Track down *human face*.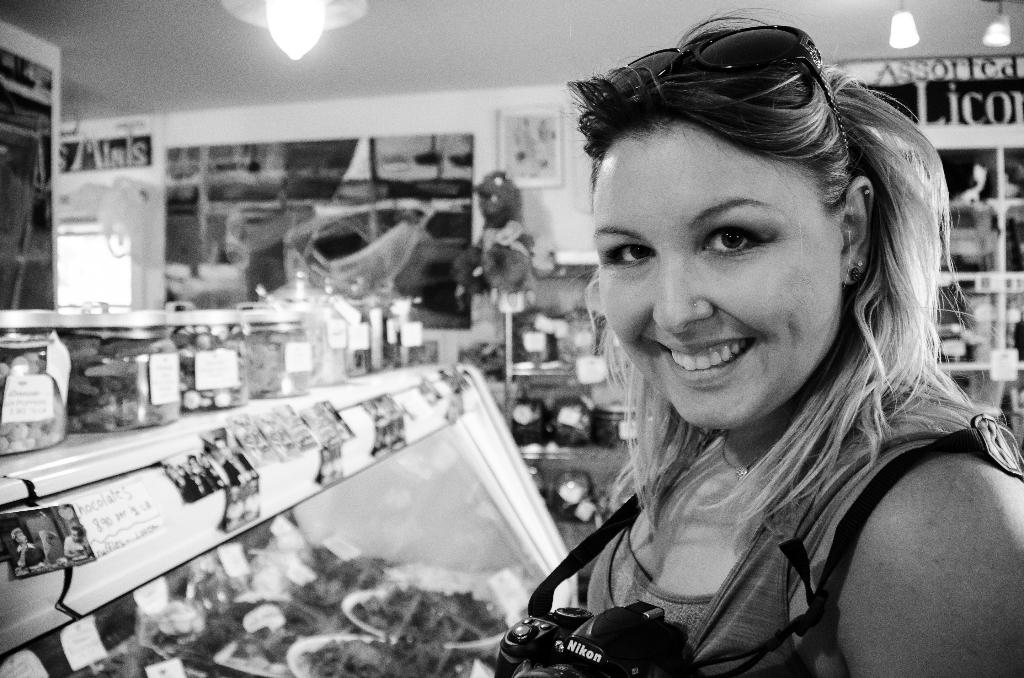
Tracked to <box>589,125,844,430</box>.
